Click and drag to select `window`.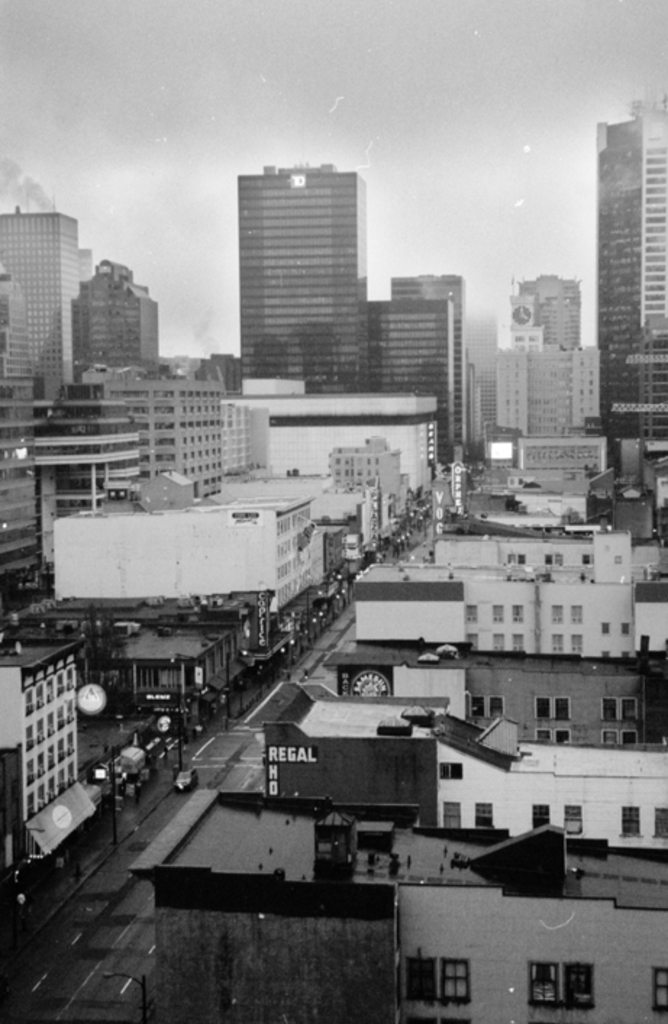
Selection: <box>526,956,587,1014</box>.
